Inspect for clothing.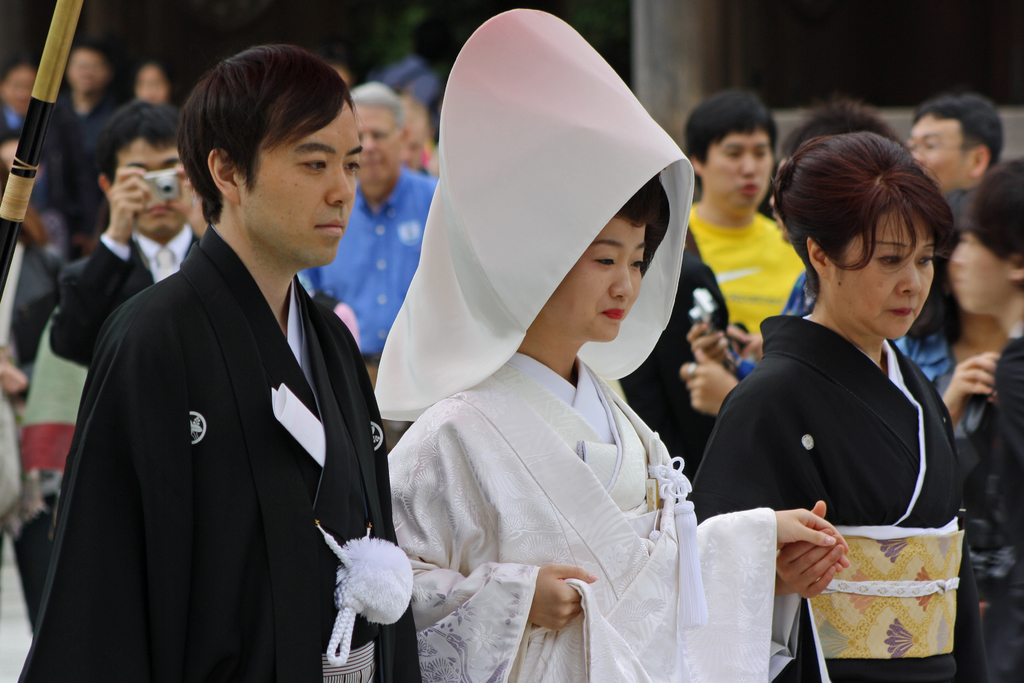
Inspection: Rect(303, 161, 438, 360).
